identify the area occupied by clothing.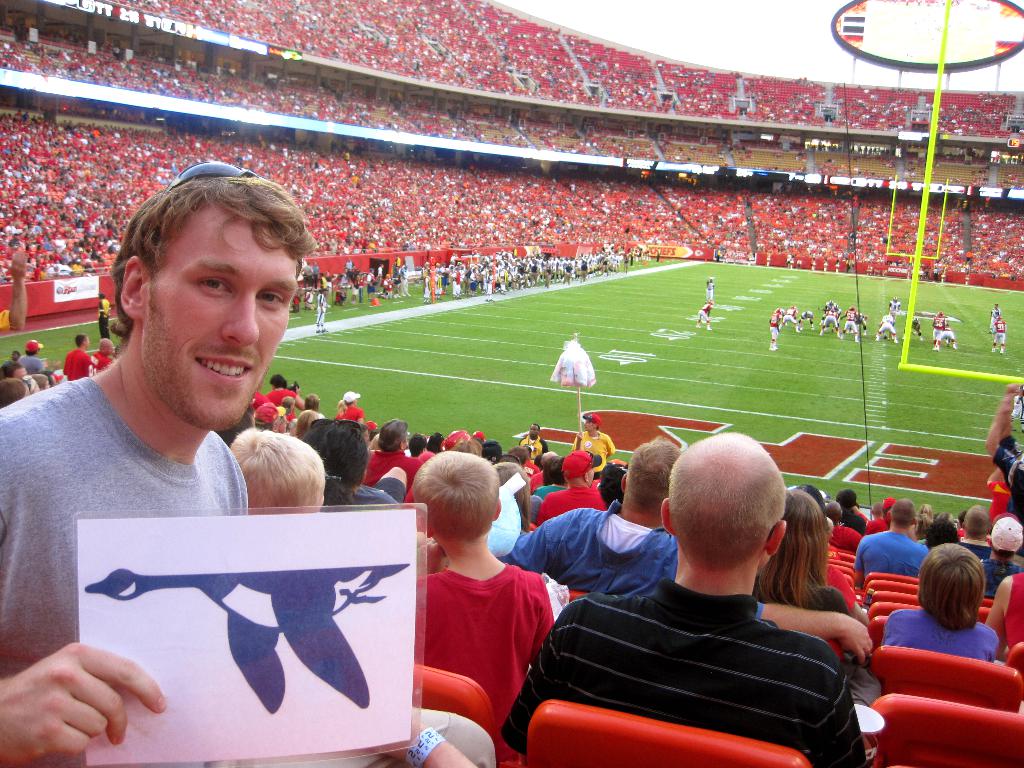
Area: (left=997, top=317, right=1009, bottom=346).
